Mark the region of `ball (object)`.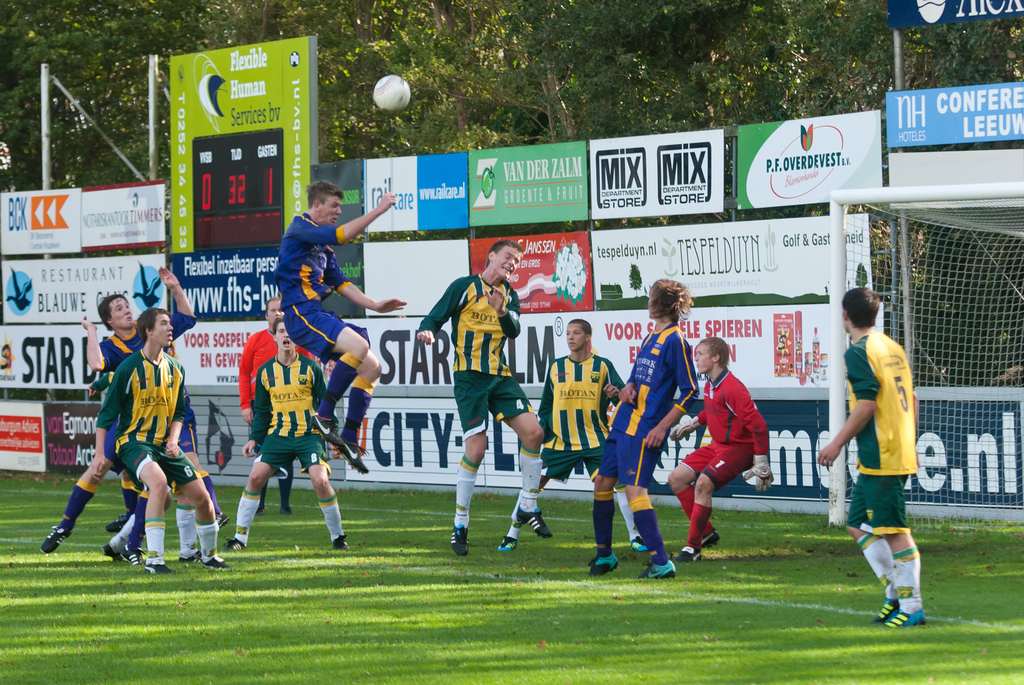
Region: <box>374,76,410,112</box>.
